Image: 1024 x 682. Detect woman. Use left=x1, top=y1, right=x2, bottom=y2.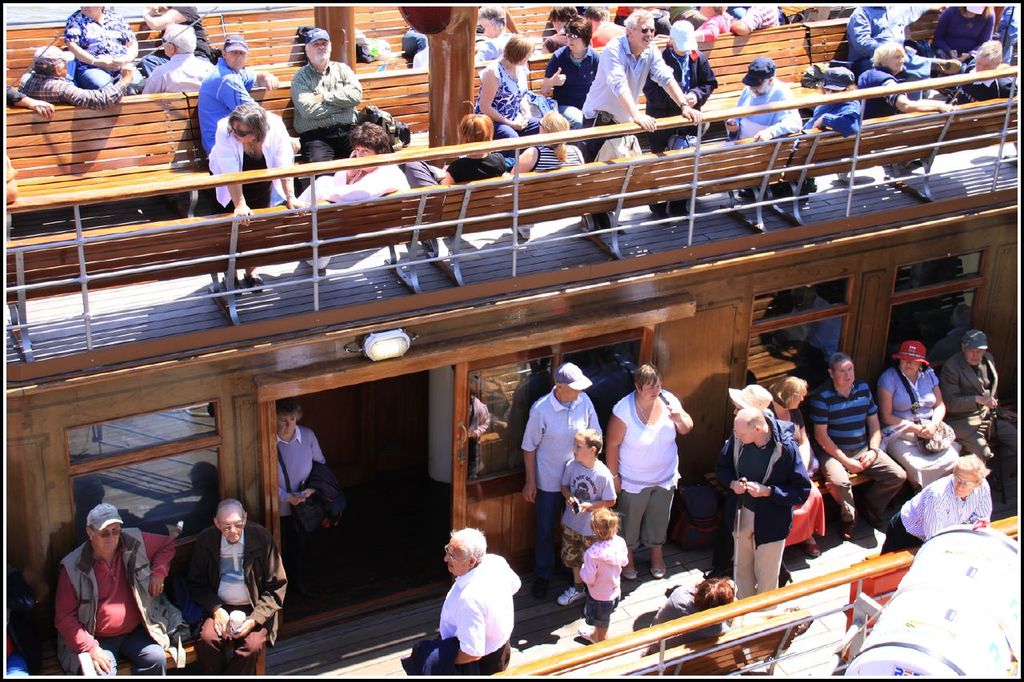
left=500, top=111, right=587, bottom=241.
